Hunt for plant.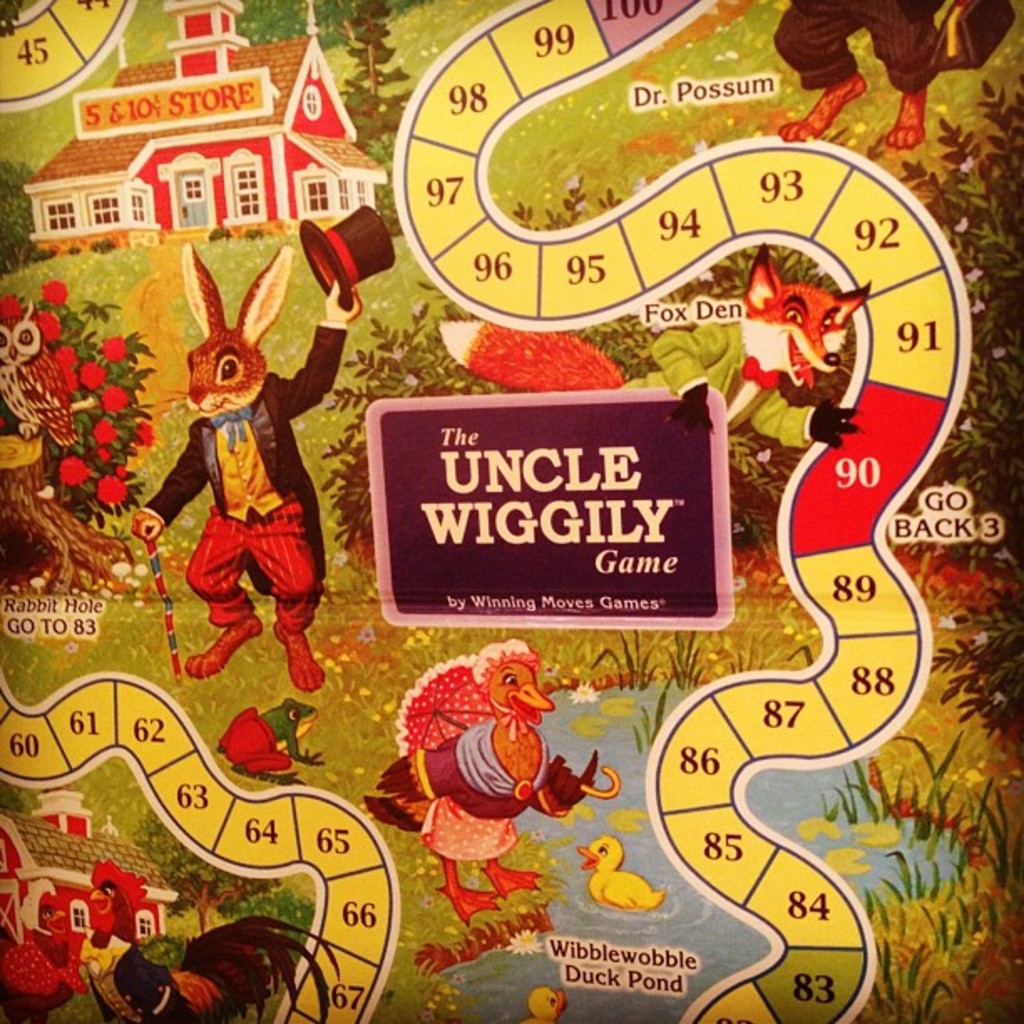
Hunted down at (x1=25, y1=241, x2=55, y2=259).
